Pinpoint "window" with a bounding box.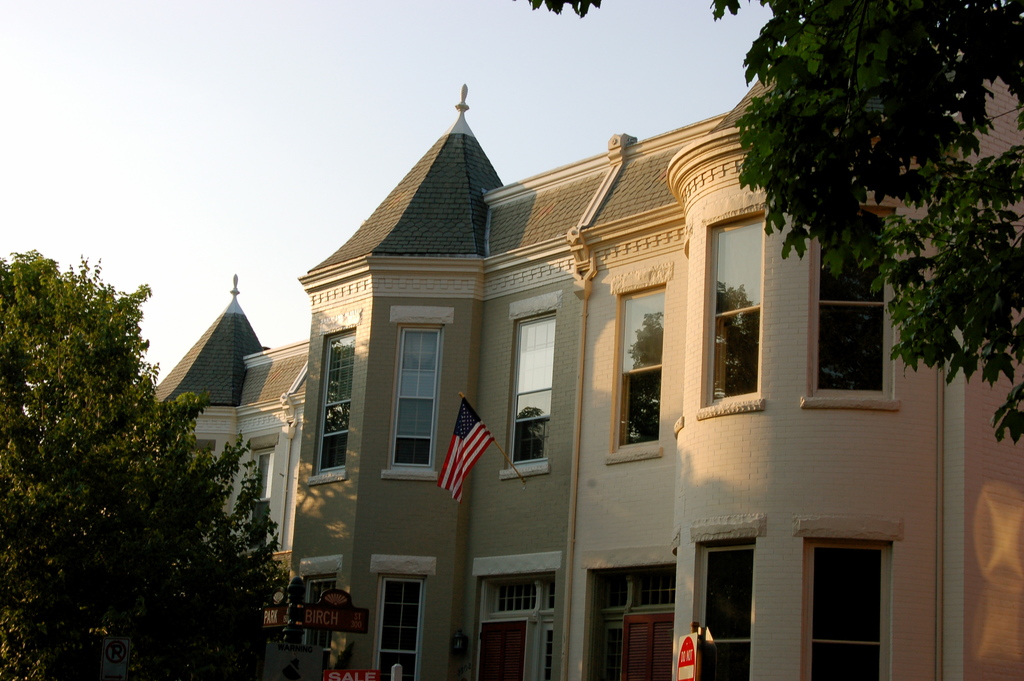
rect(521, 316, 557, 460).
